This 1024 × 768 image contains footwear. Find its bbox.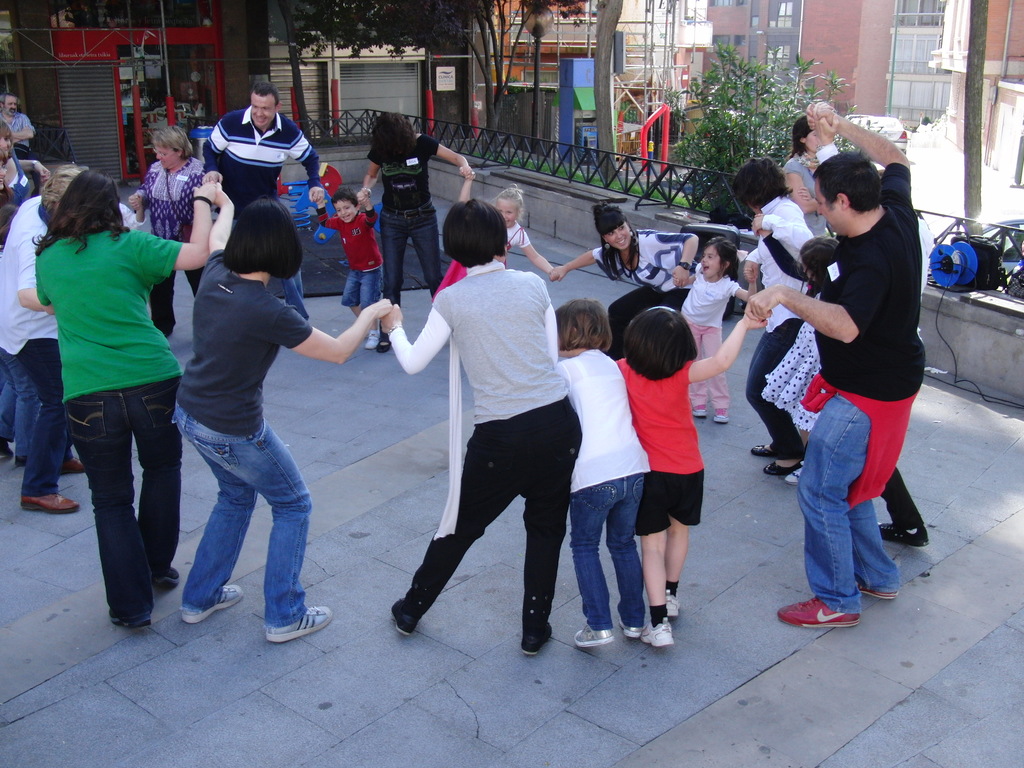
520:620:551:657.
